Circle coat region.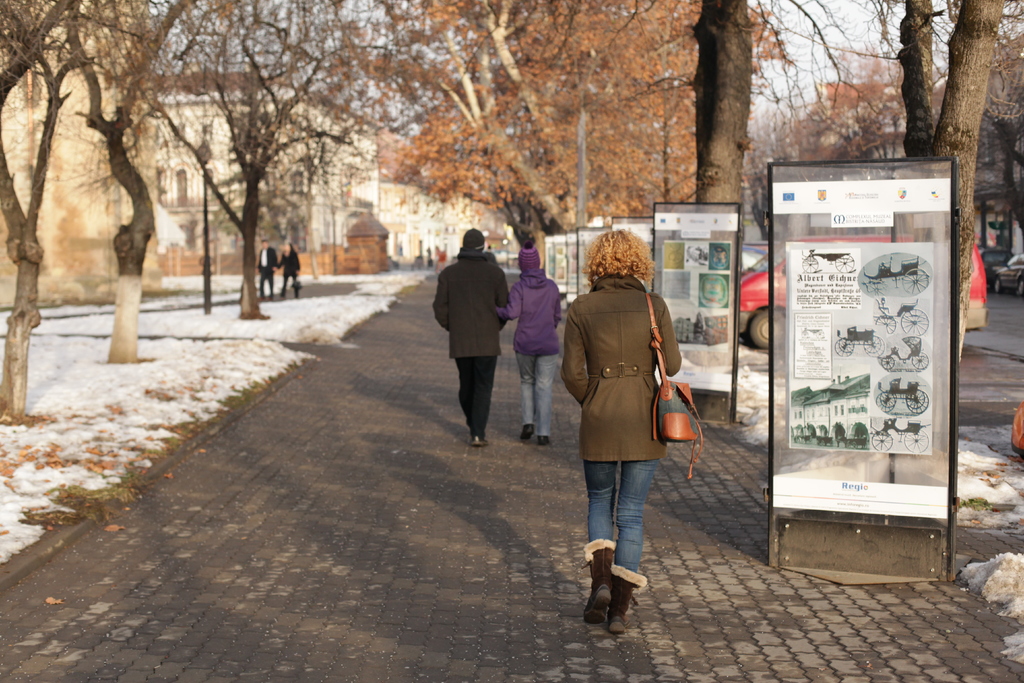
Region: bbox=(422, 254, 513, 365).
